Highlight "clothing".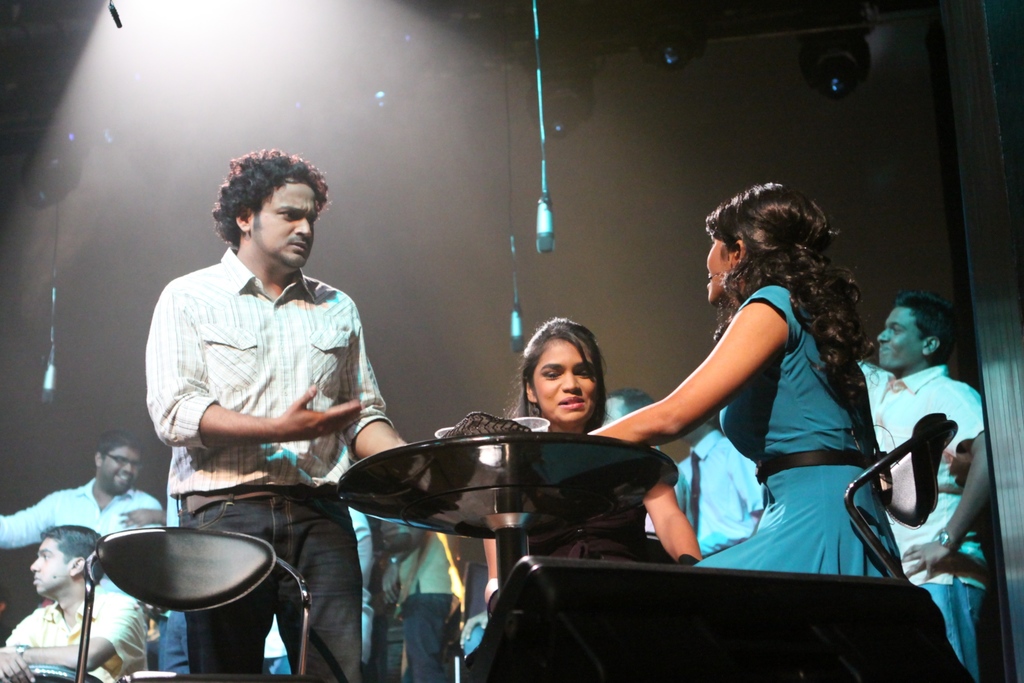
Highlighted region: (left=0, top=473, right=166, bottom=606).
